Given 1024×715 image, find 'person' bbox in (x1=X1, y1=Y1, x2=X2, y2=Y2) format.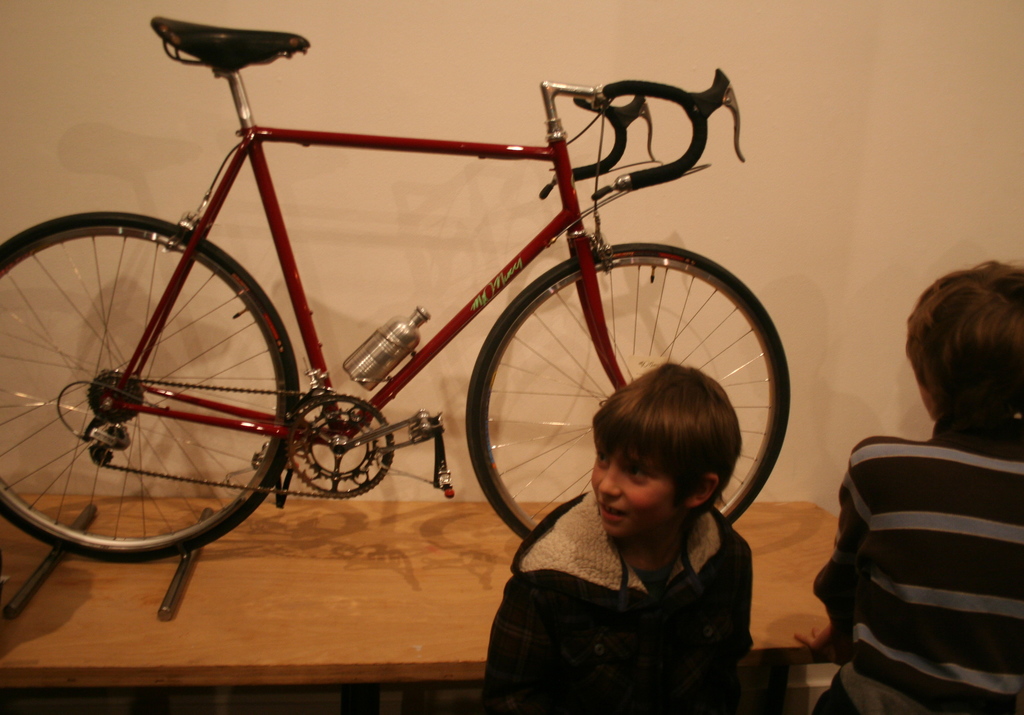
(x1=475, y1=362, x2=748, y2=714).
